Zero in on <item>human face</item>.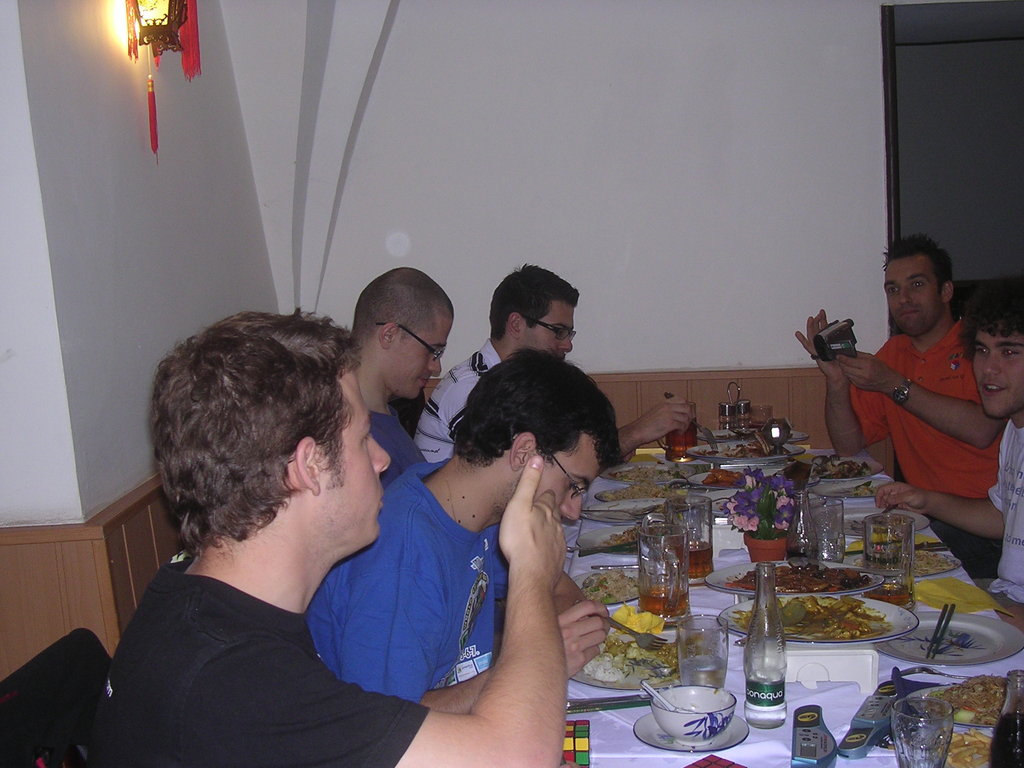
Zeroed in: [518, 304, 576, 357].
